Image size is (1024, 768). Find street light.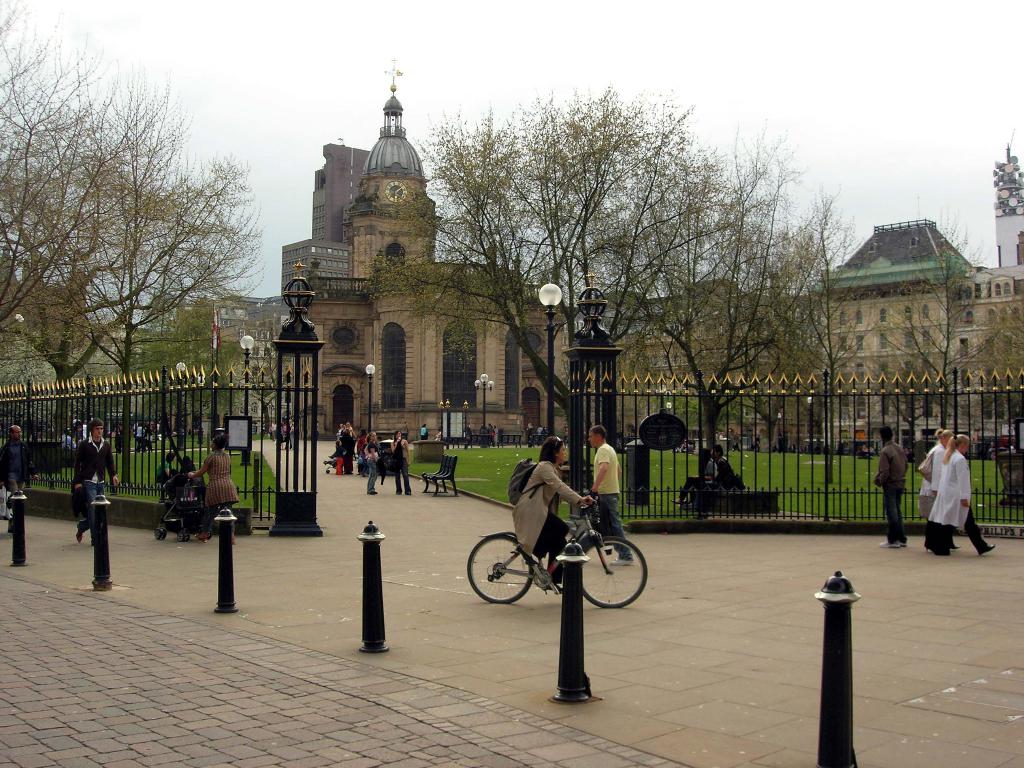
{"x1": 364, "y1": 366, "x2": 377, "y2": 438}.
